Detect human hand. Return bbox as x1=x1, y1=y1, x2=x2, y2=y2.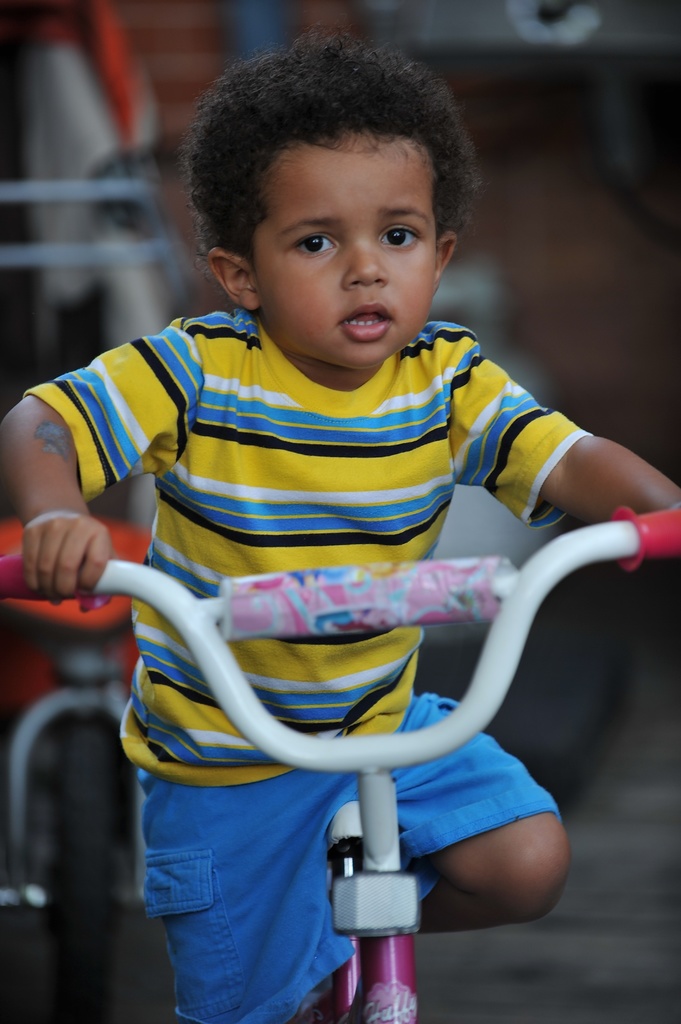
x1=23, y1=497, x2=123, y2=614.
